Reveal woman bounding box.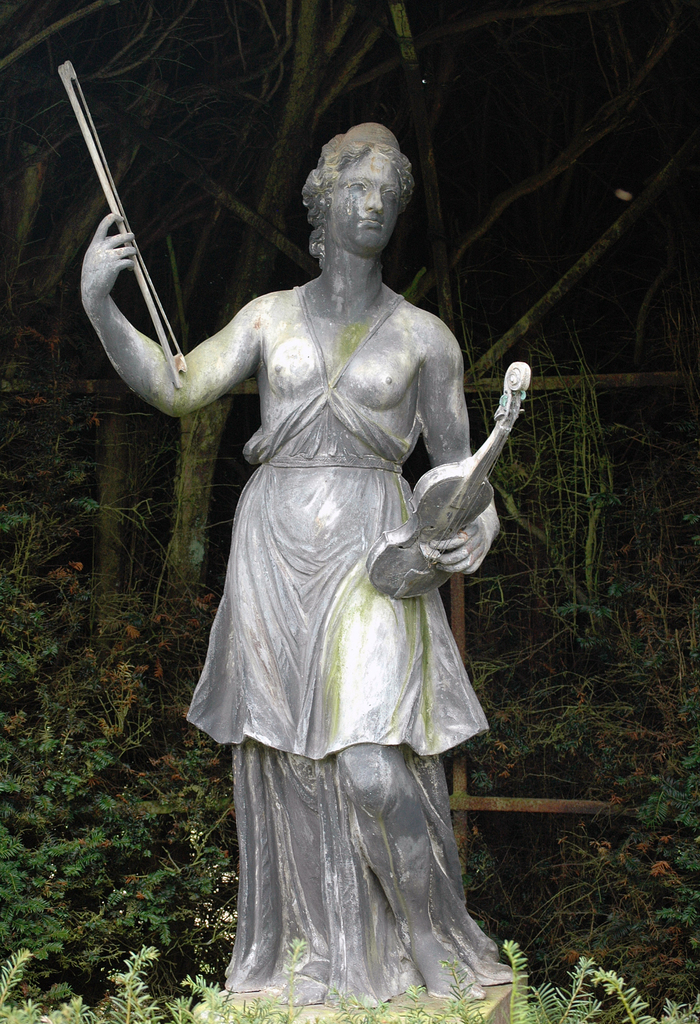
Revealed: (77,122,519,1011).
